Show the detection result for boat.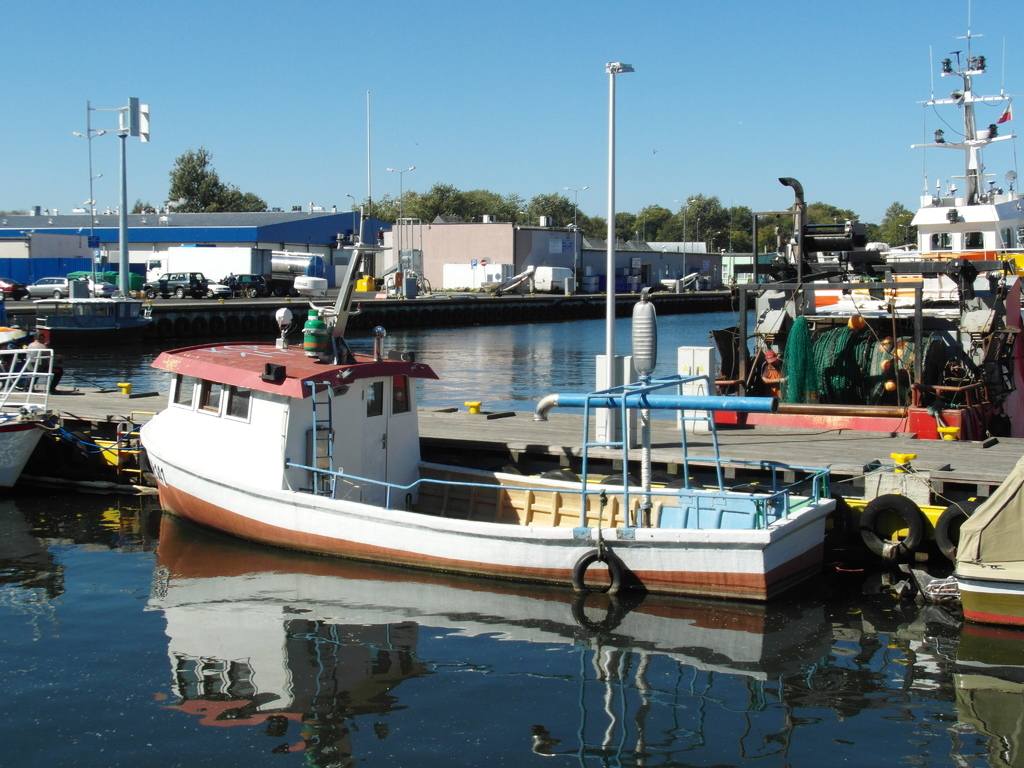
box(0, 345, 55, 495).
